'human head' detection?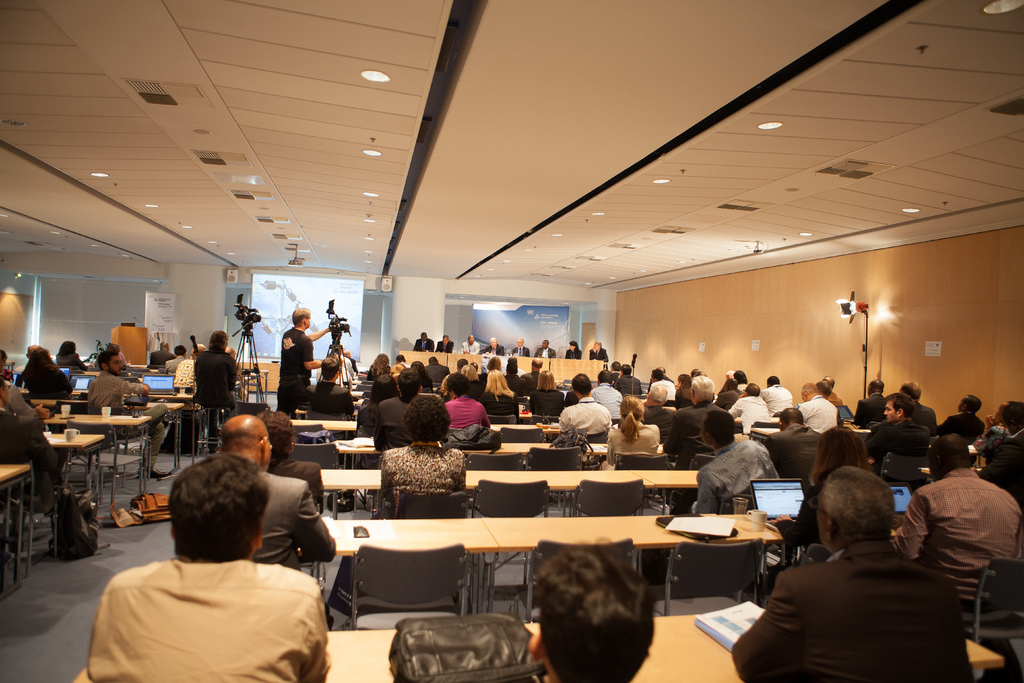
[60, 339, 76, 354]
